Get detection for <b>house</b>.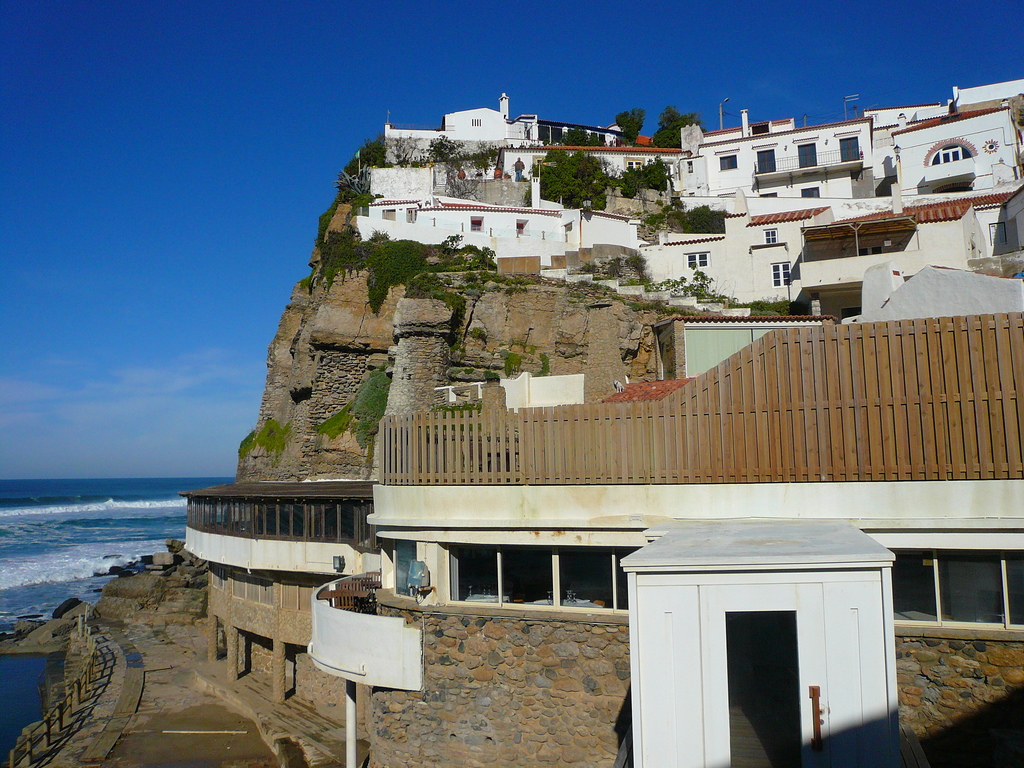
Detection: x1=945 y1=77 x2=1023 y2=116.
